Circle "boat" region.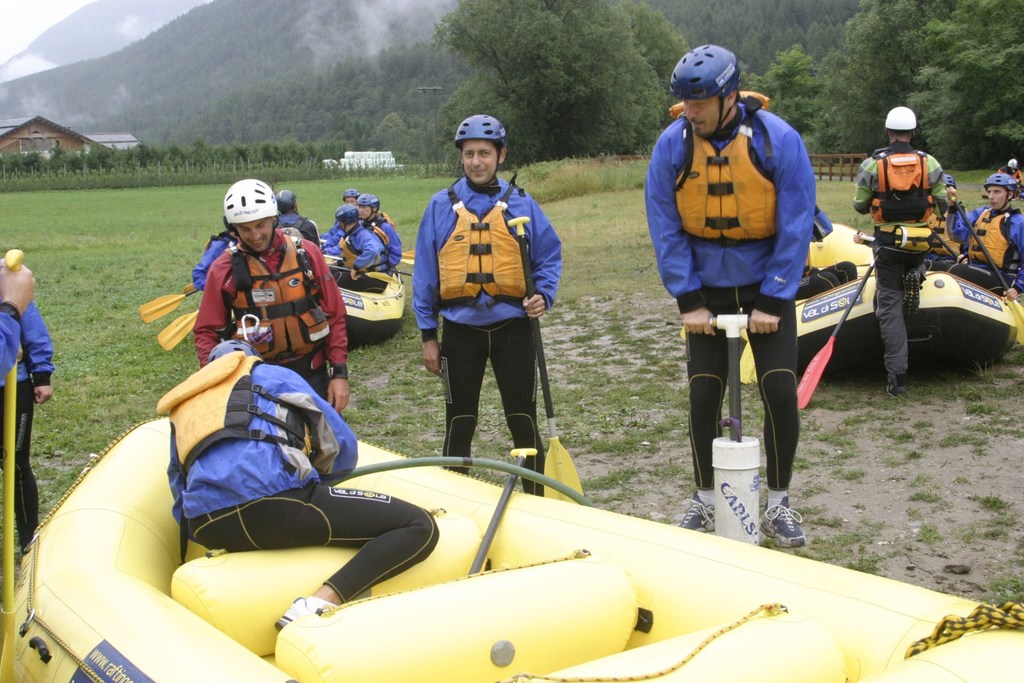
Region: (137,235,423,360).
